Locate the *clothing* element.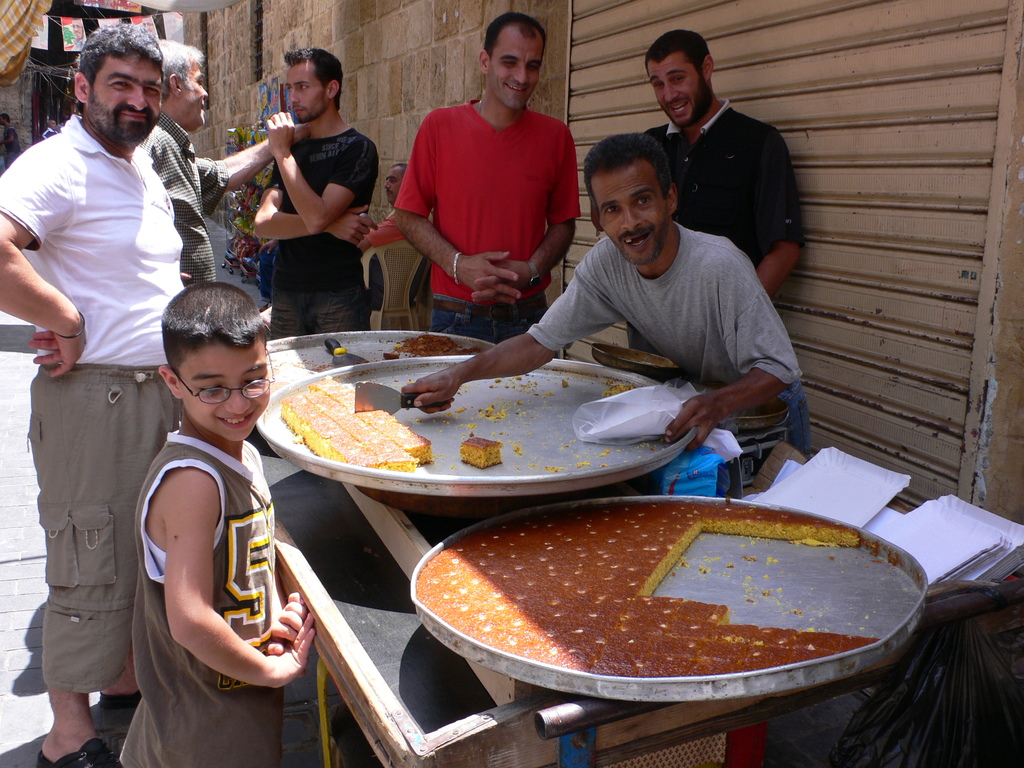
Element bbox: {"left": 627, "top": 95, "right": 806, "bottom": 359}.
